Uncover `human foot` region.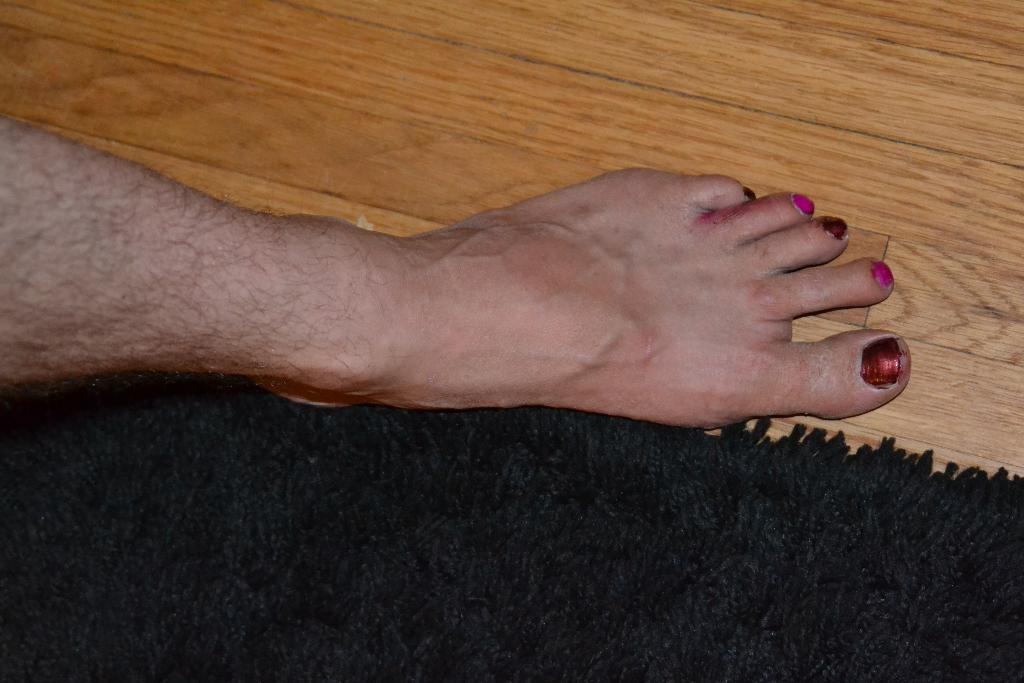
Uncovered: [248, 155, 927, 411].
